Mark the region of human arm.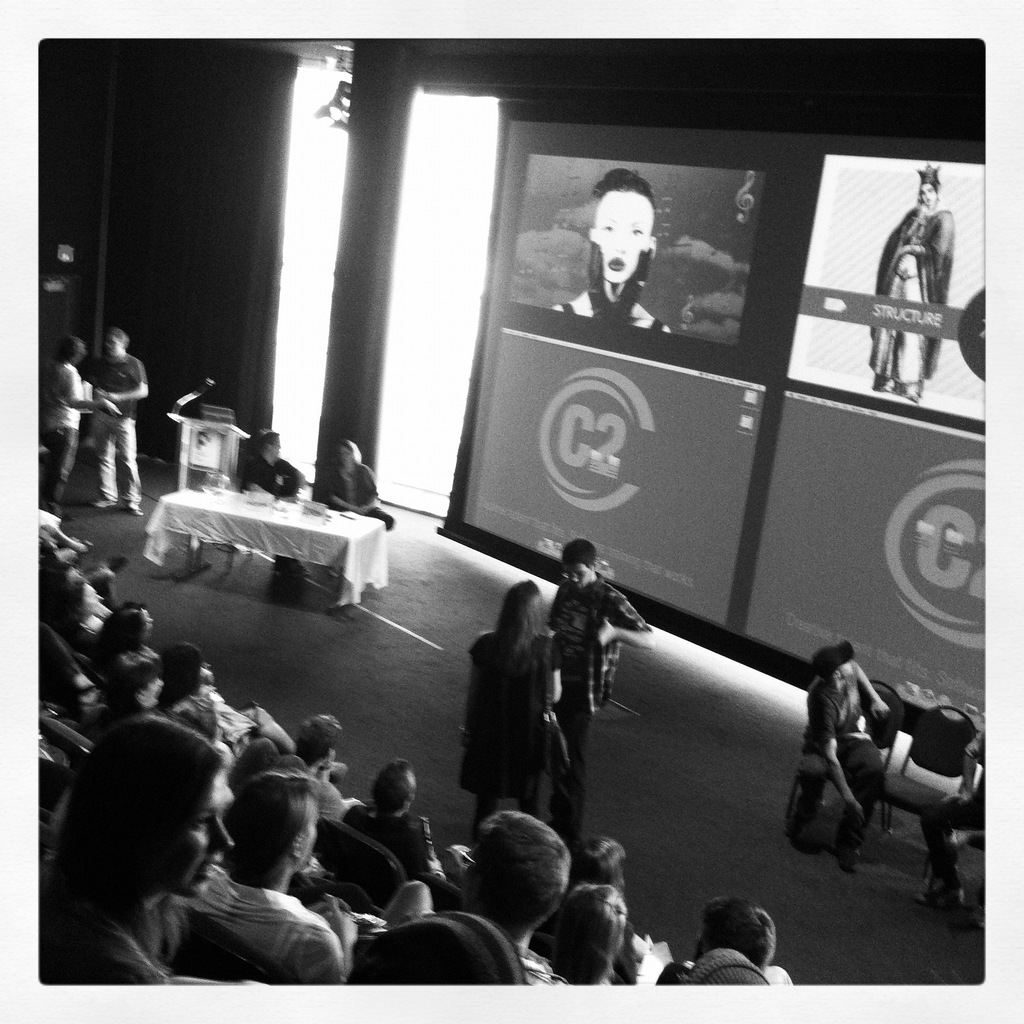
Region: detection(589, 586, 657, 654).
